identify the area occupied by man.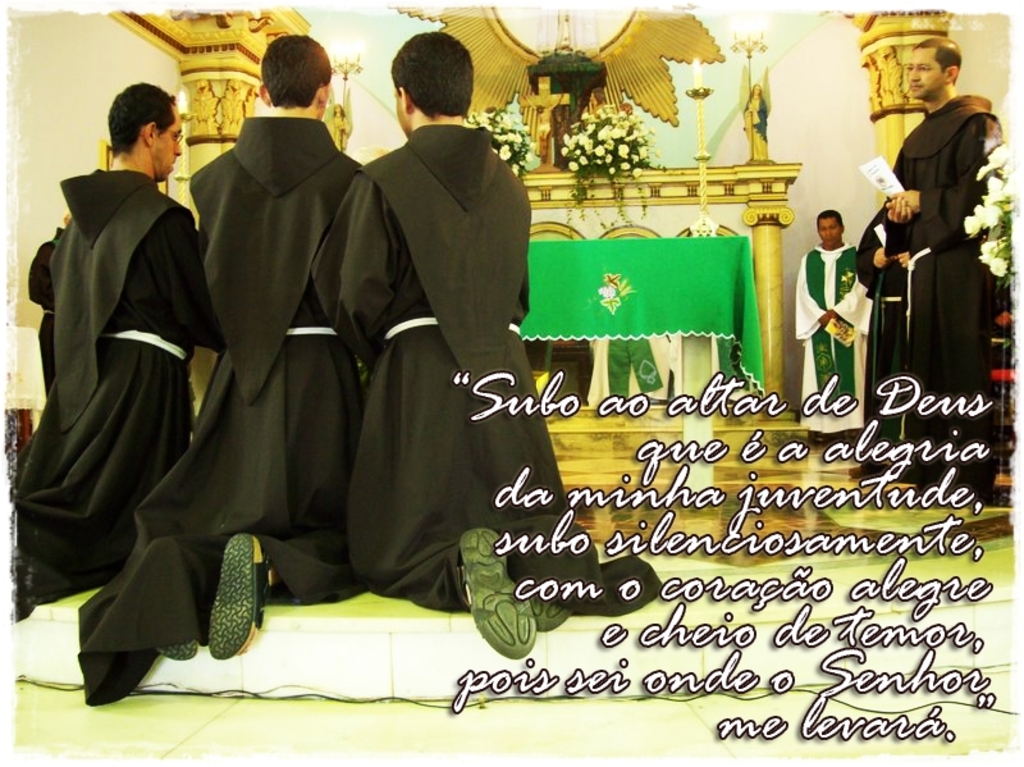
Area: left=791, top=207, right=877, bottom=444.
